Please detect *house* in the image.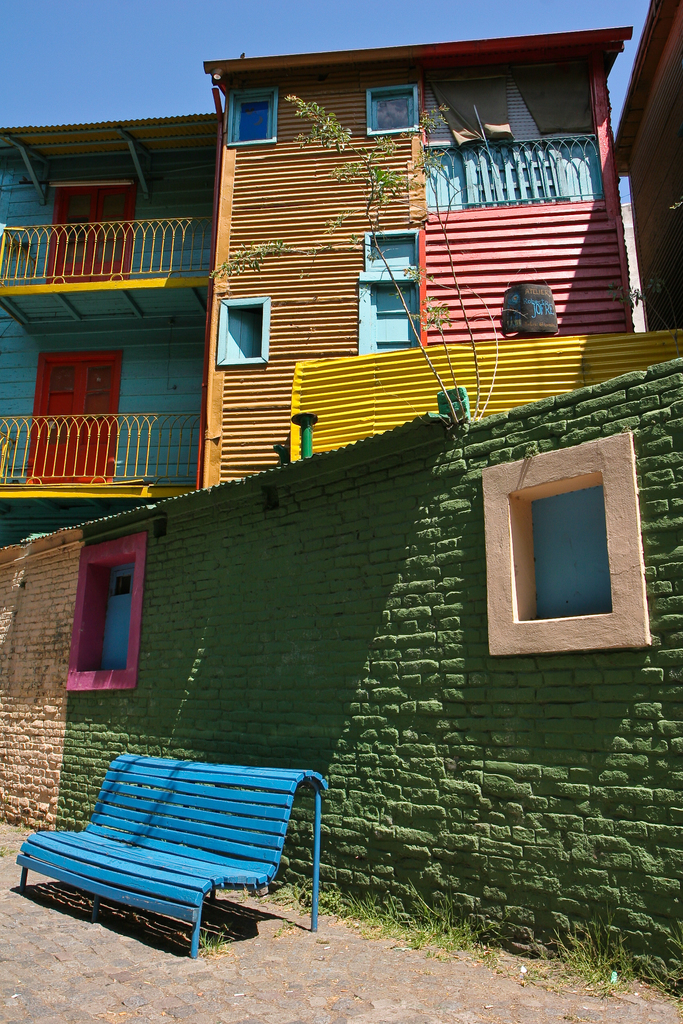
pyautogui.locateOnScreen(617, 0, 682, 333).
